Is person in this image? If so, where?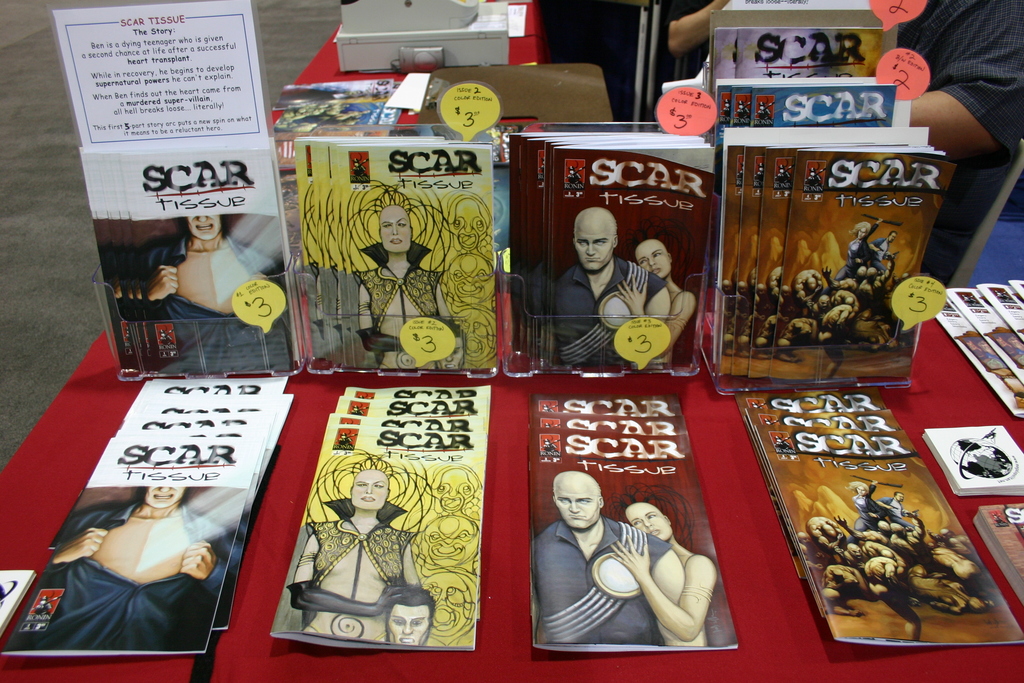
Yes, at select_region(532, 473, 684, 648).
